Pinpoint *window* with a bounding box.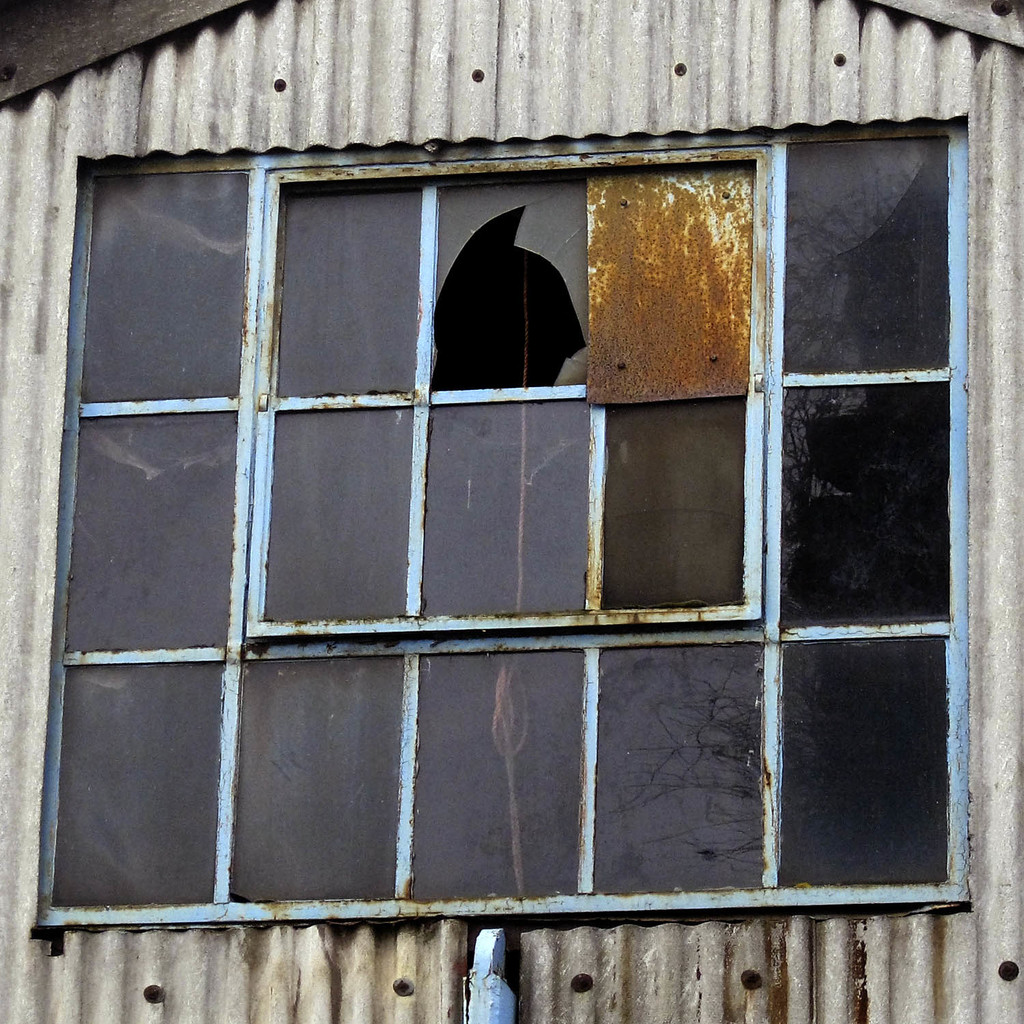
bbox=(0, 79, 1011, 1007).
